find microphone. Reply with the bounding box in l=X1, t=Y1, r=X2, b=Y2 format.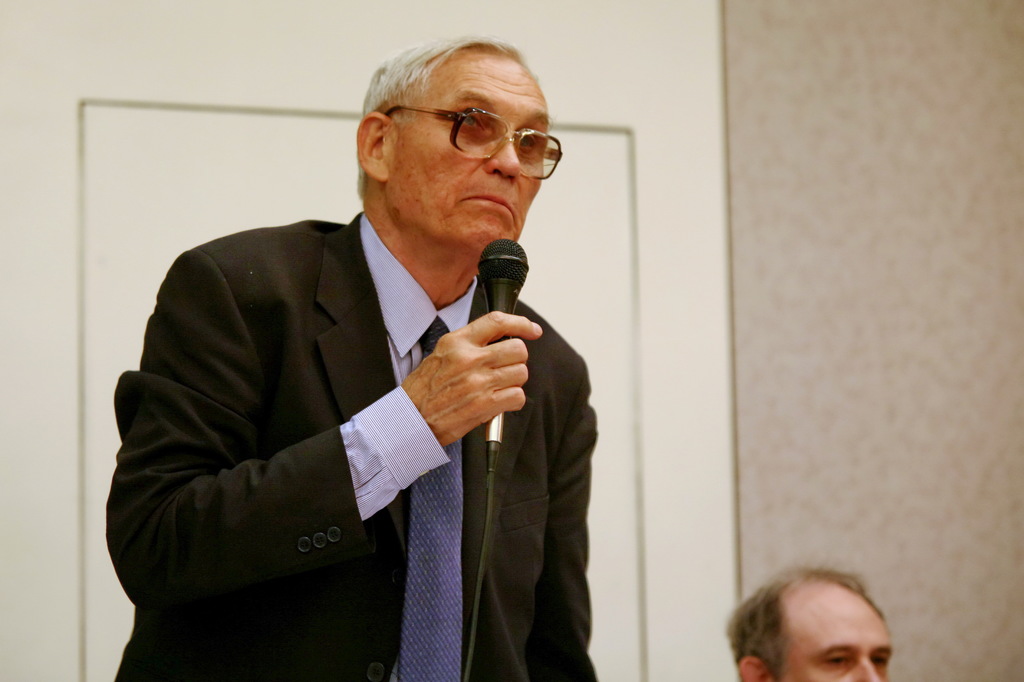
l=480, t=238, r=530, b=469.
